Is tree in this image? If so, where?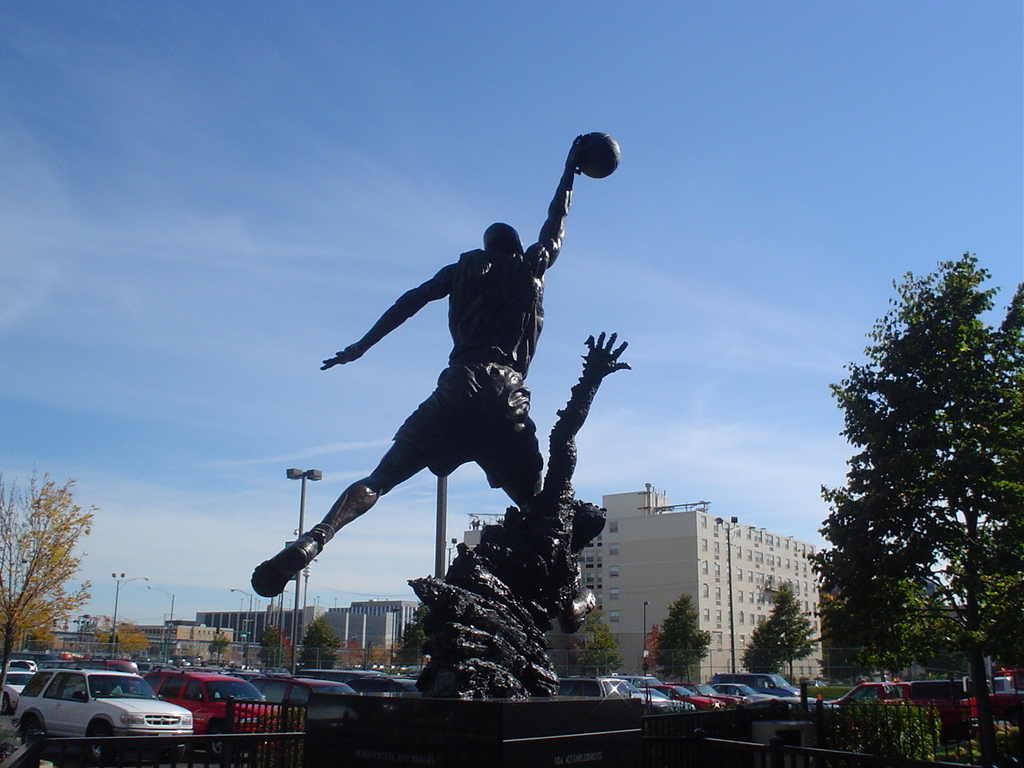
Yes, at bbox(745, 626, 773, 674).
